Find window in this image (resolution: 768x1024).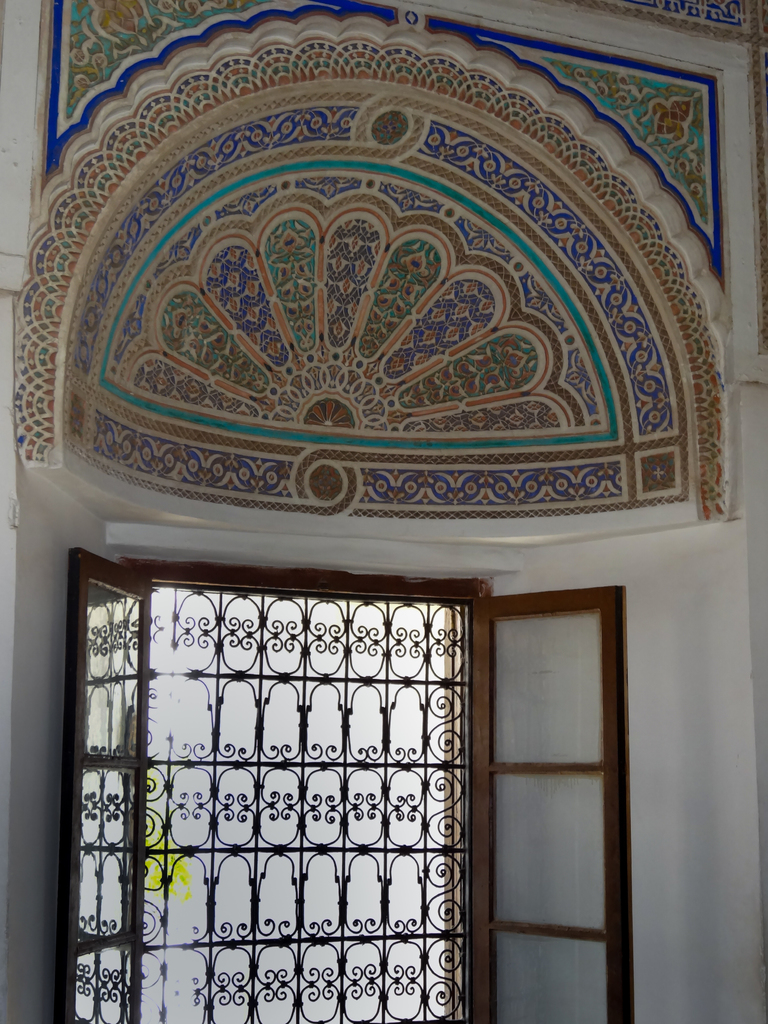
(149, 585, 217, 674).
